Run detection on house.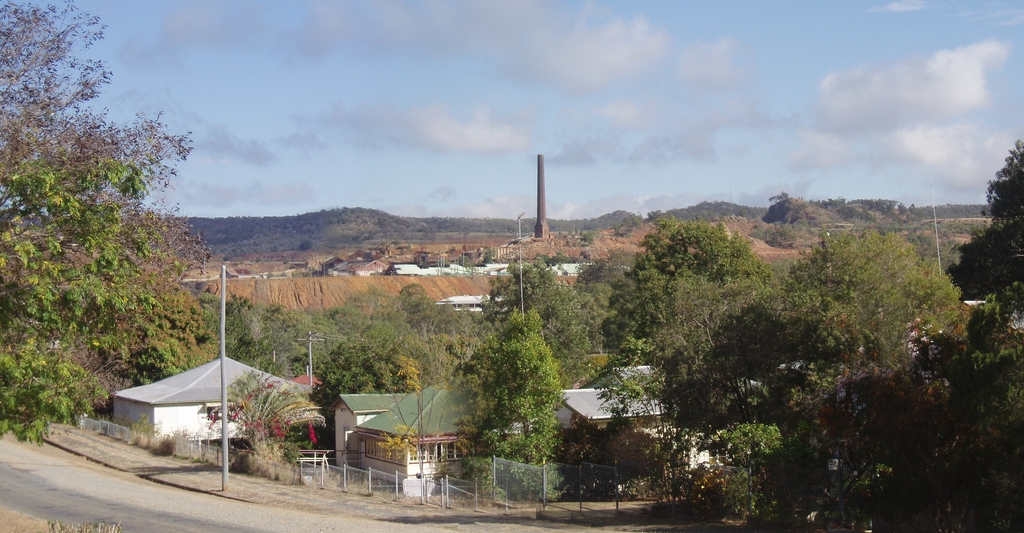
Result: locate(552, 378, 670, 500).
